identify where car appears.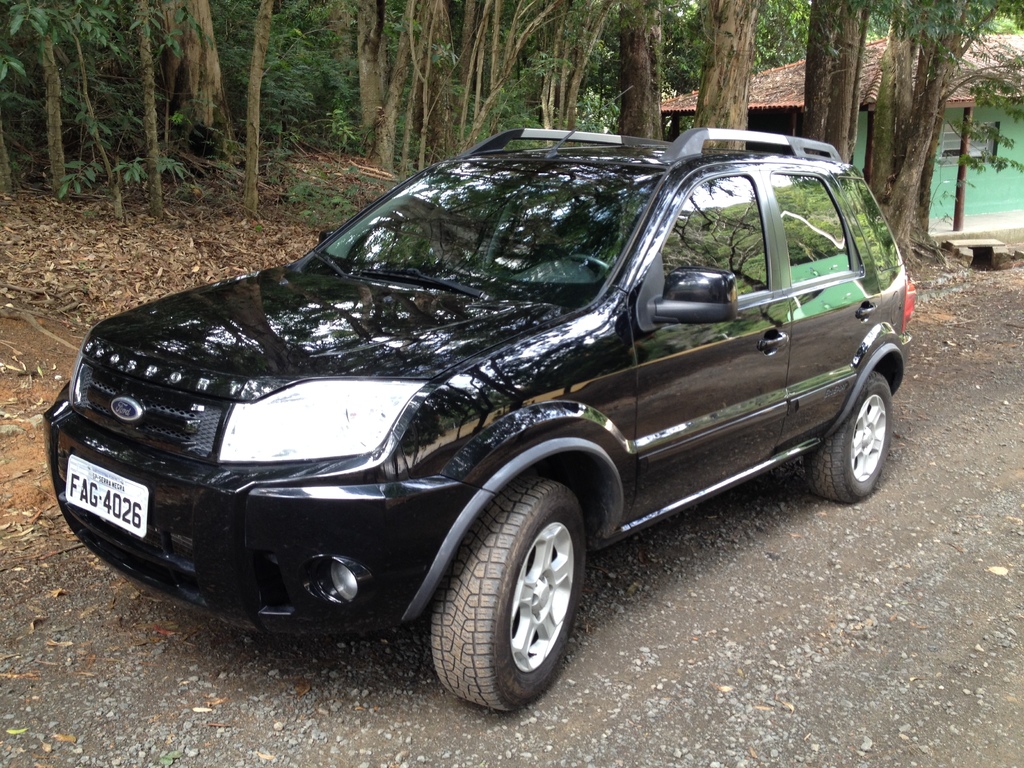
Appears at bbox=[38, 82, 919, 716].
